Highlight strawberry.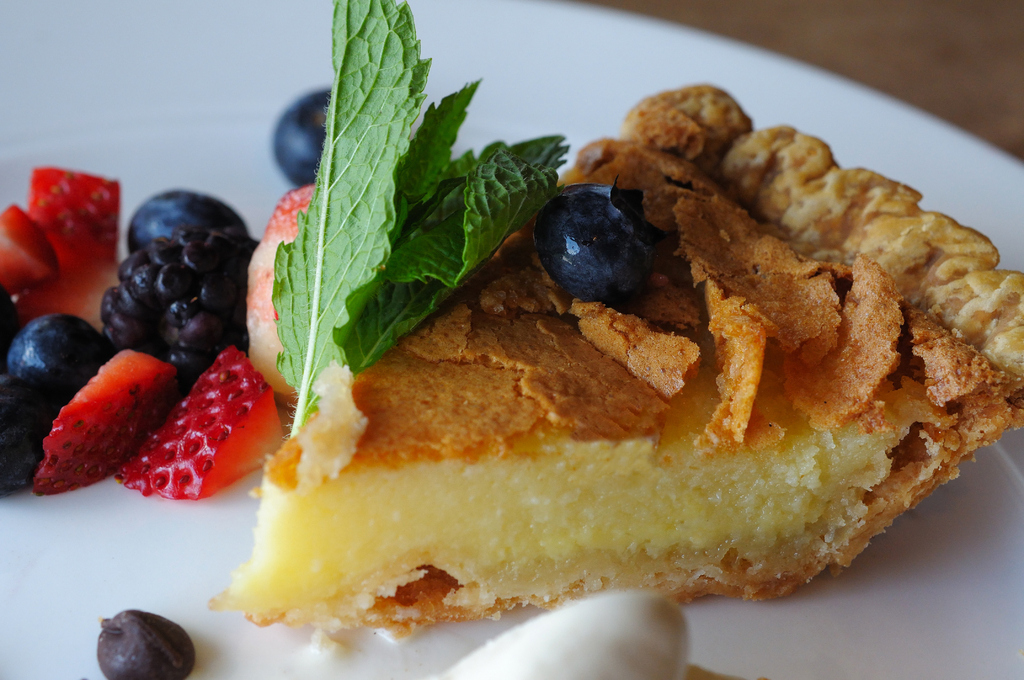
Highlighted region: (23,165,123,234).
